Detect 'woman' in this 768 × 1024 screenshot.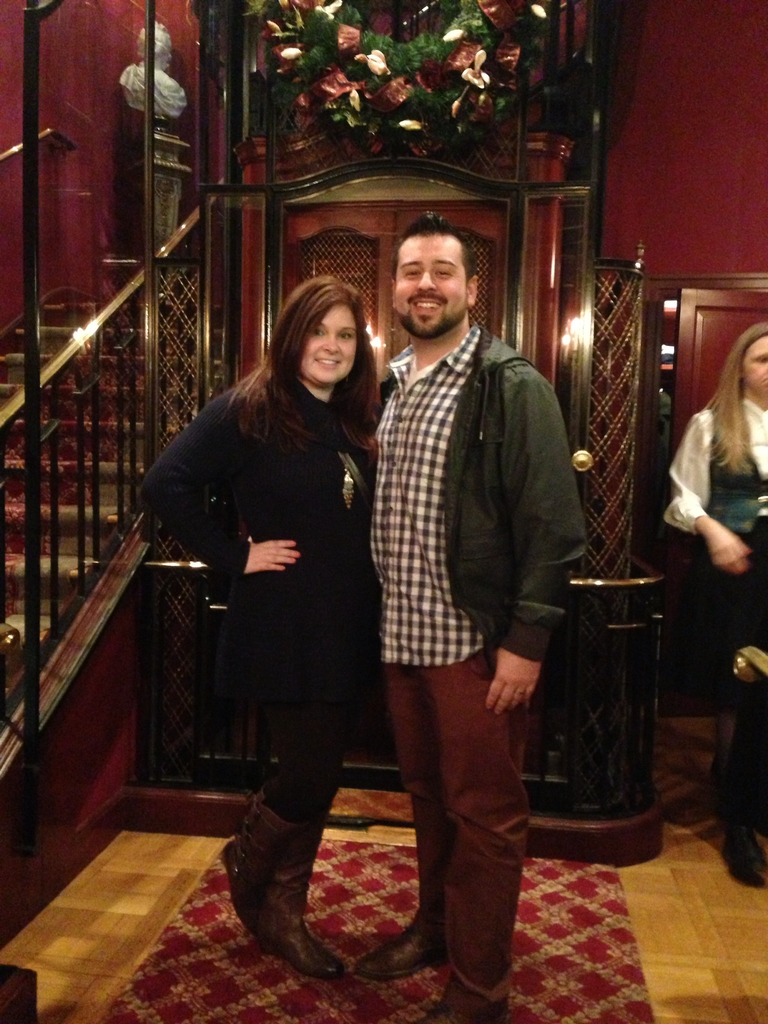
Detection: pyautogui.locateOnScreen(117, 269, 451, 982).
